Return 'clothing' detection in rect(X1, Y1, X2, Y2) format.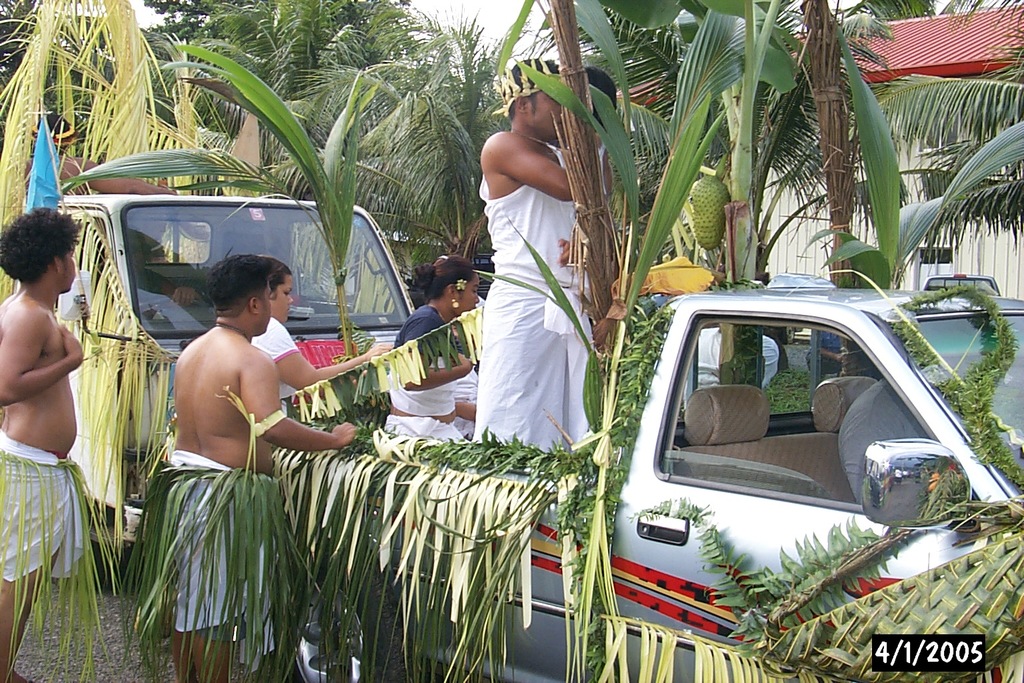
rect(680, 329, 780, 422).
